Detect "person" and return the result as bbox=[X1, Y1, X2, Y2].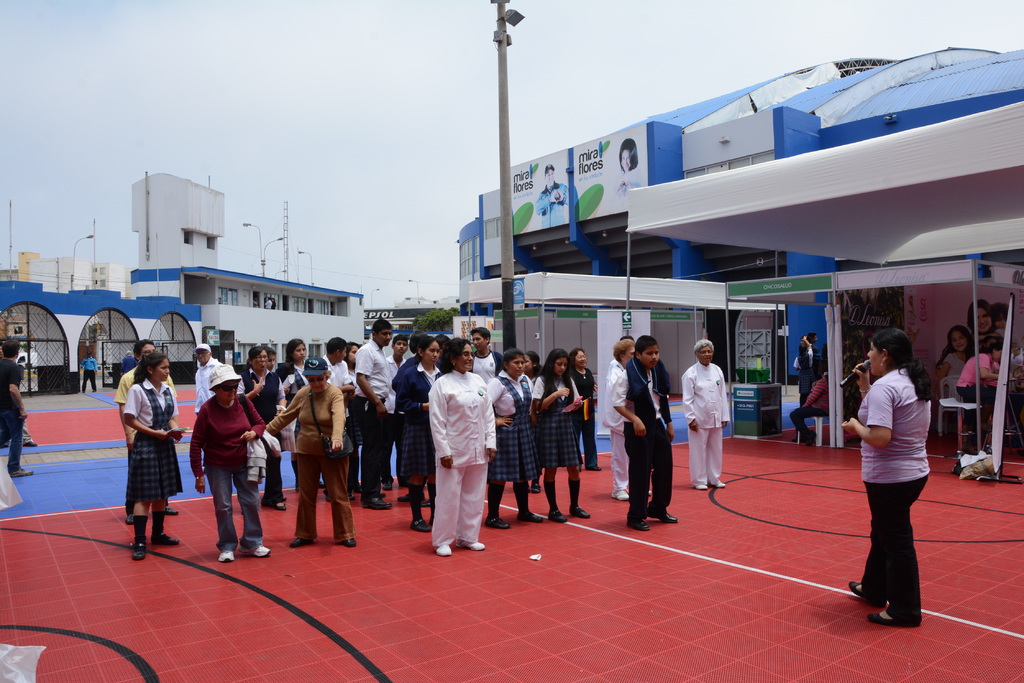
bbox=[600, 335, 636, 497].
